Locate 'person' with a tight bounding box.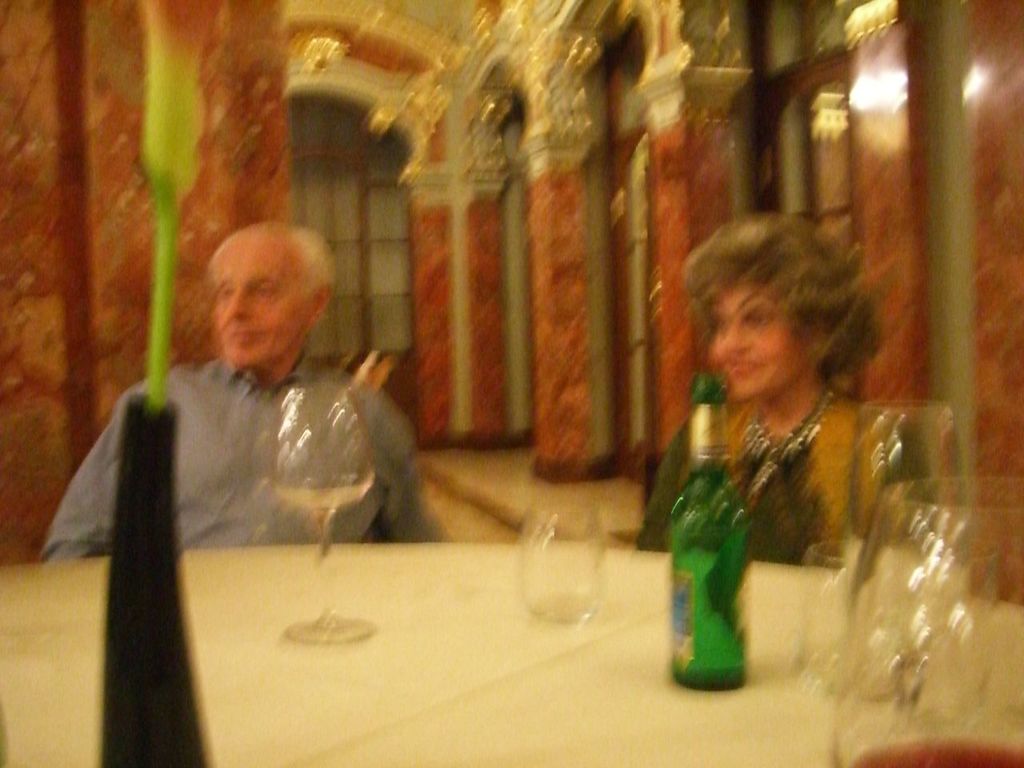
select_region(638, 214, 886, 570).
